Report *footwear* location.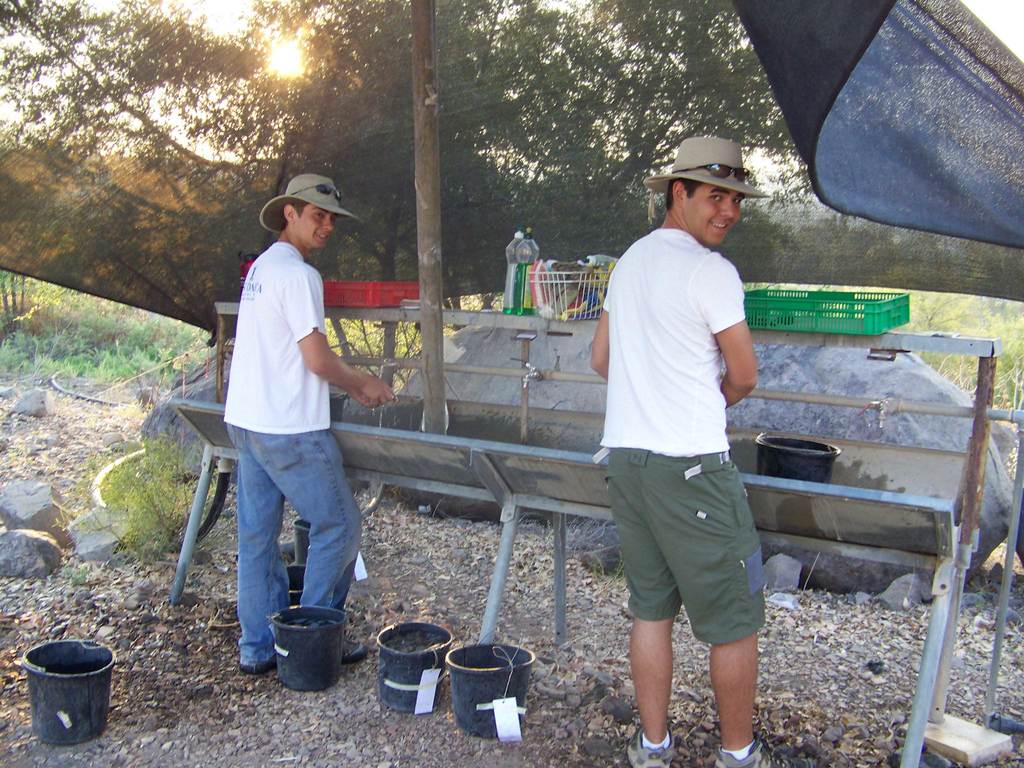
Report: locate(236, 657, 280, 675).
